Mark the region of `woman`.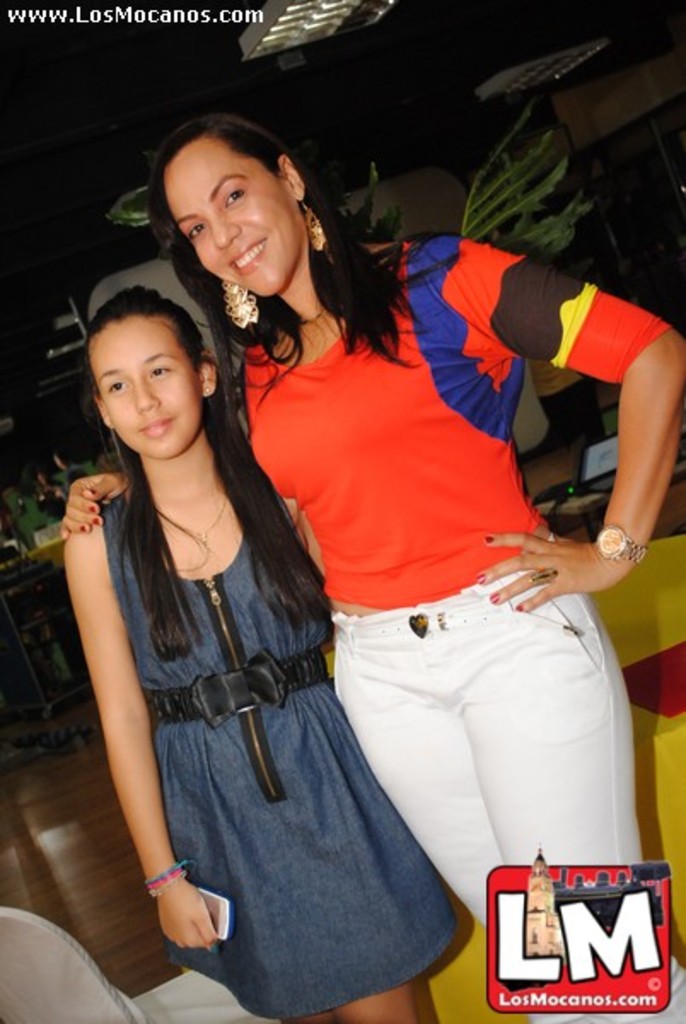
Region: pyautogui.locateOnScreen(137, 123, 648, 1014).
